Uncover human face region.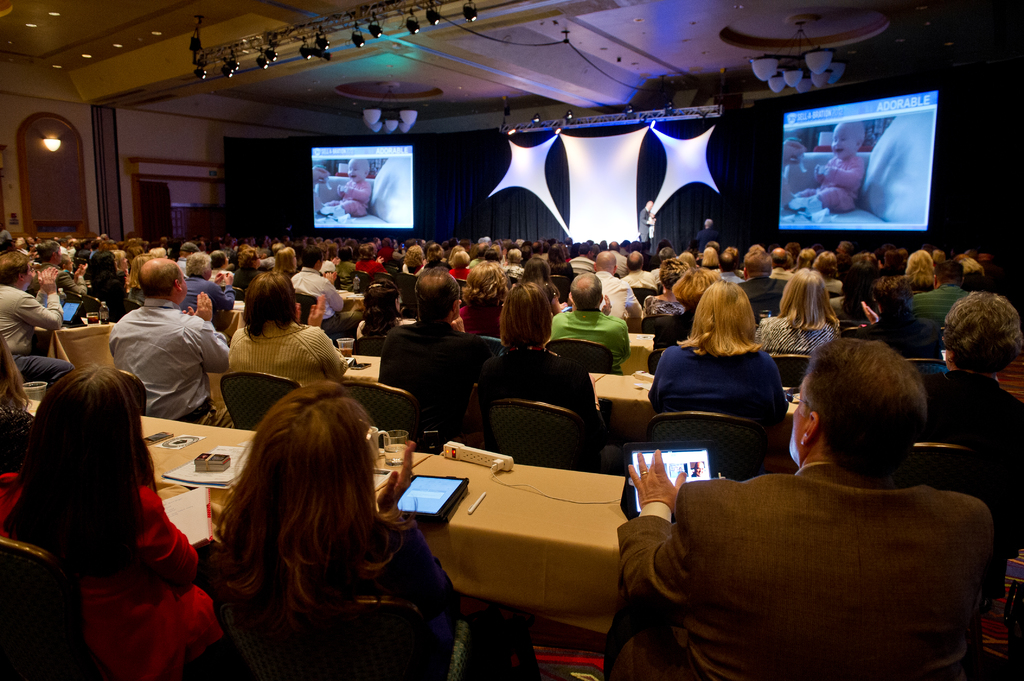
Uncovered: (349, 161, 360, 177).
